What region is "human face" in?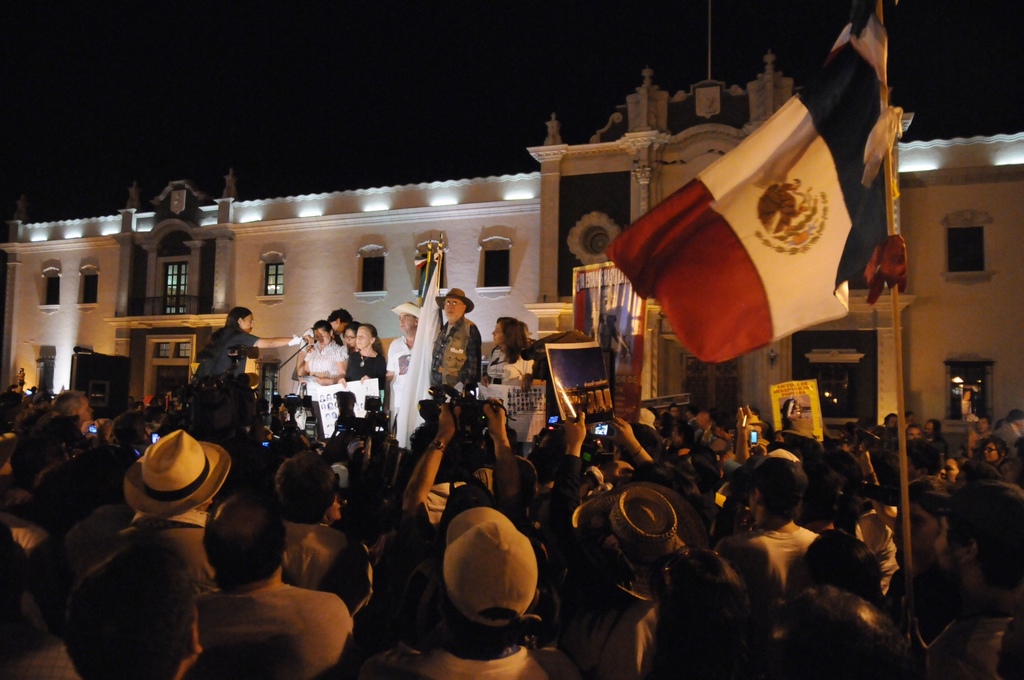
x1=399, y1=310, x2=413, y2=330.
